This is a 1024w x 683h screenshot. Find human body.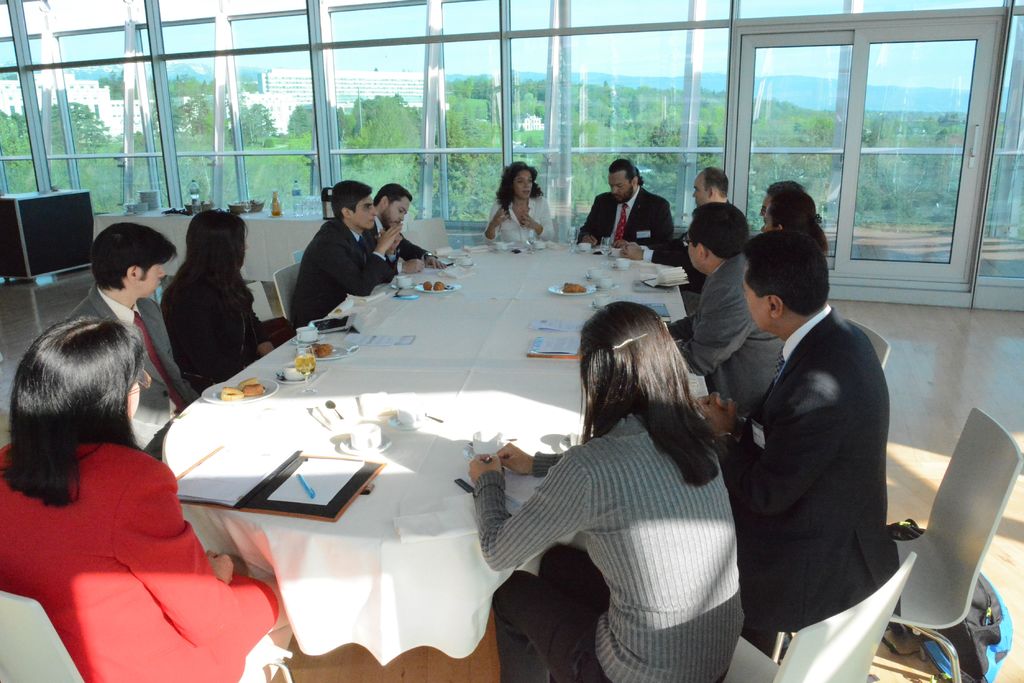
Bounding box: [x1=481, y1=197, x2=556, y2=243].
